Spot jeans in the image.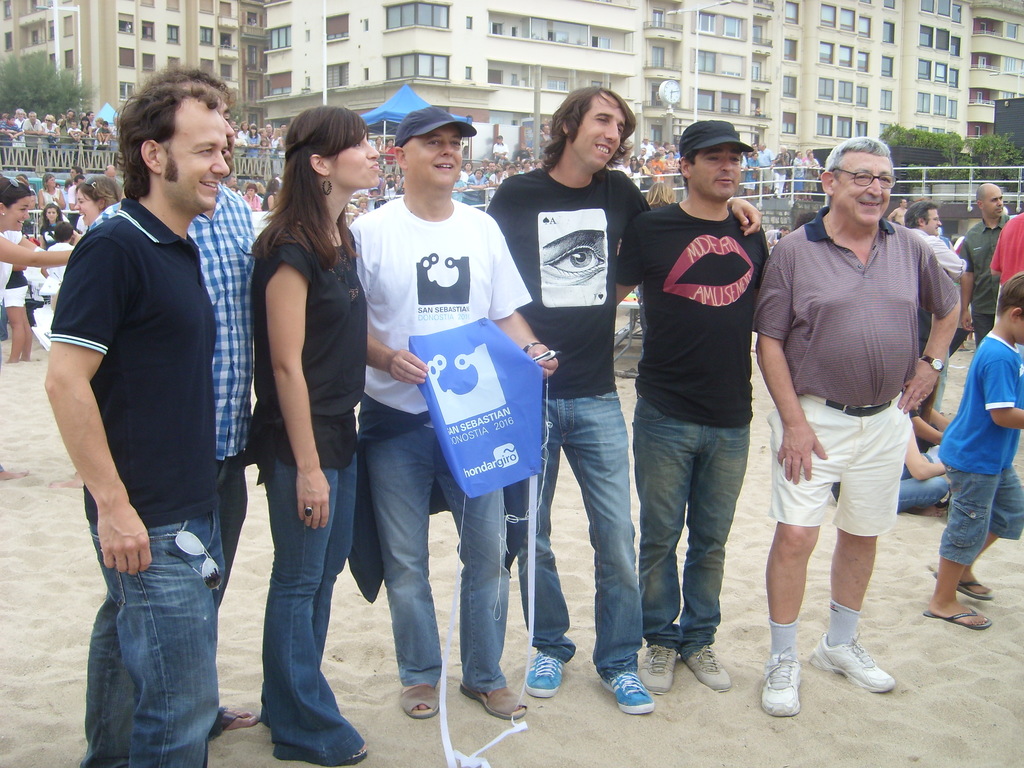
jeans found at <box>897,445,948,509</box>.
